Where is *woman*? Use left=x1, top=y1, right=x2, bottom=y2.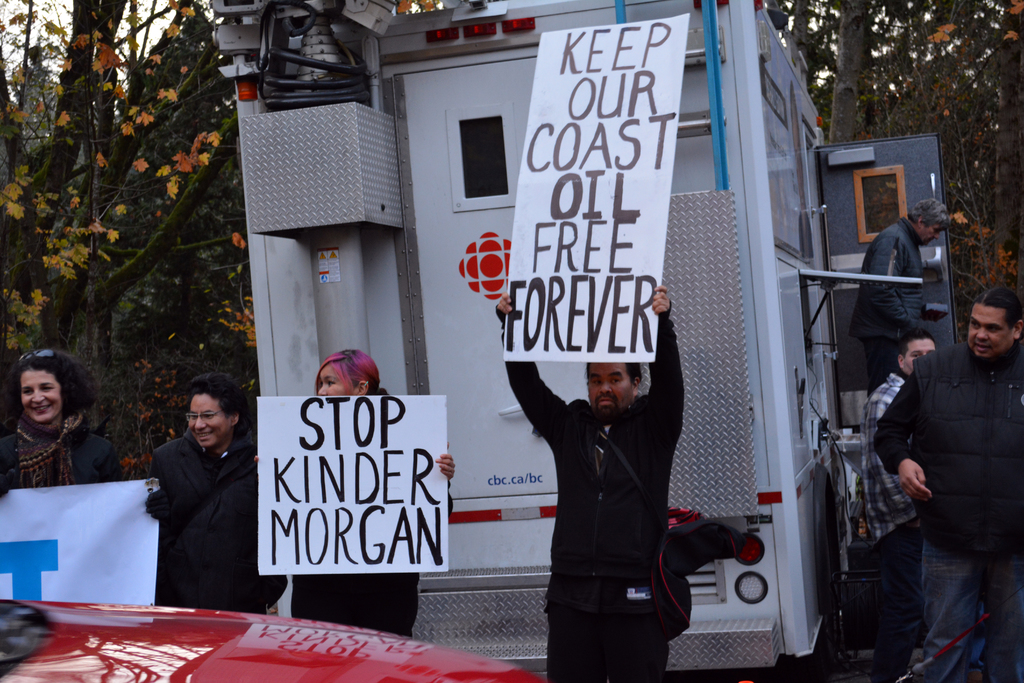
left=153, top=371, right=260, bottom=608.
